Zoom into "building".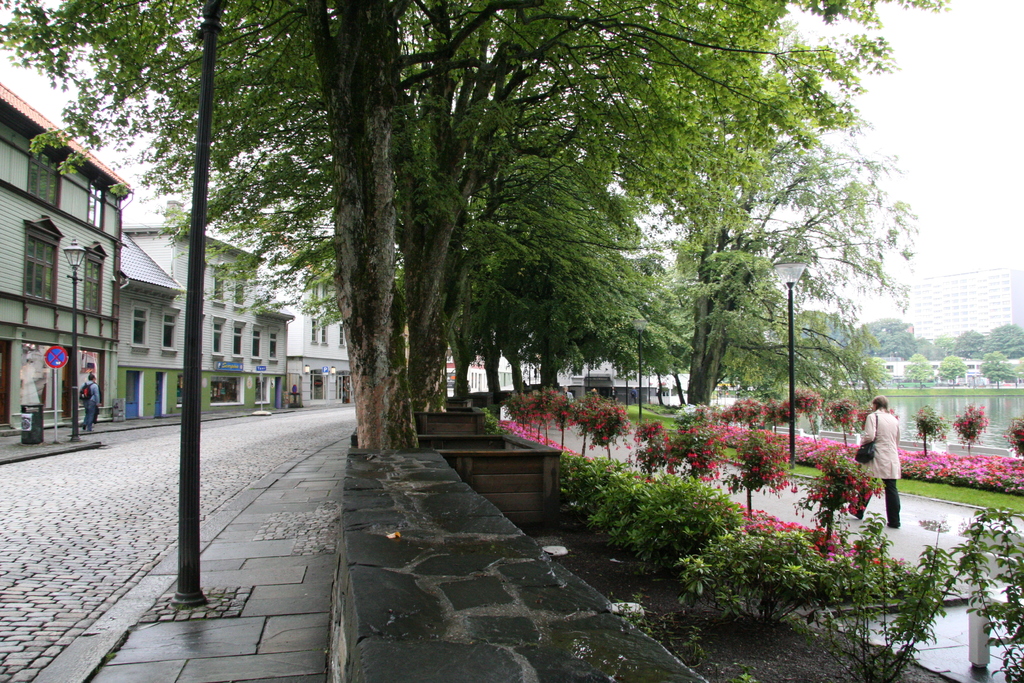
Zoom target: box(292, 263, 359, 407).
